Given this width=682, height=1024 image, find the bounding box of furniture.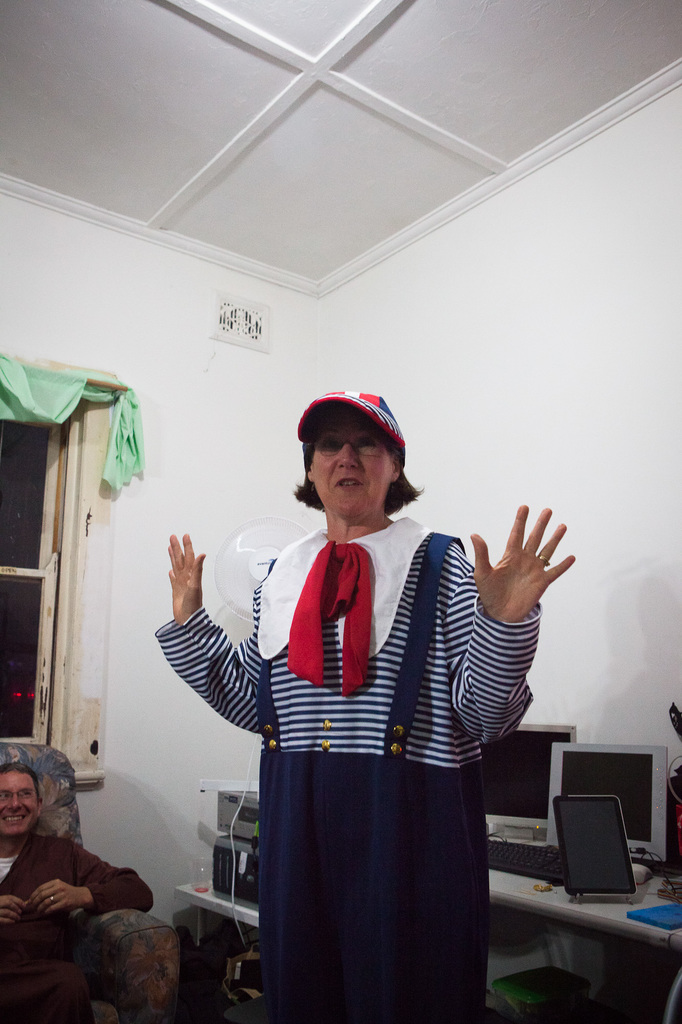
<box>178,820,681,1023</box>.
